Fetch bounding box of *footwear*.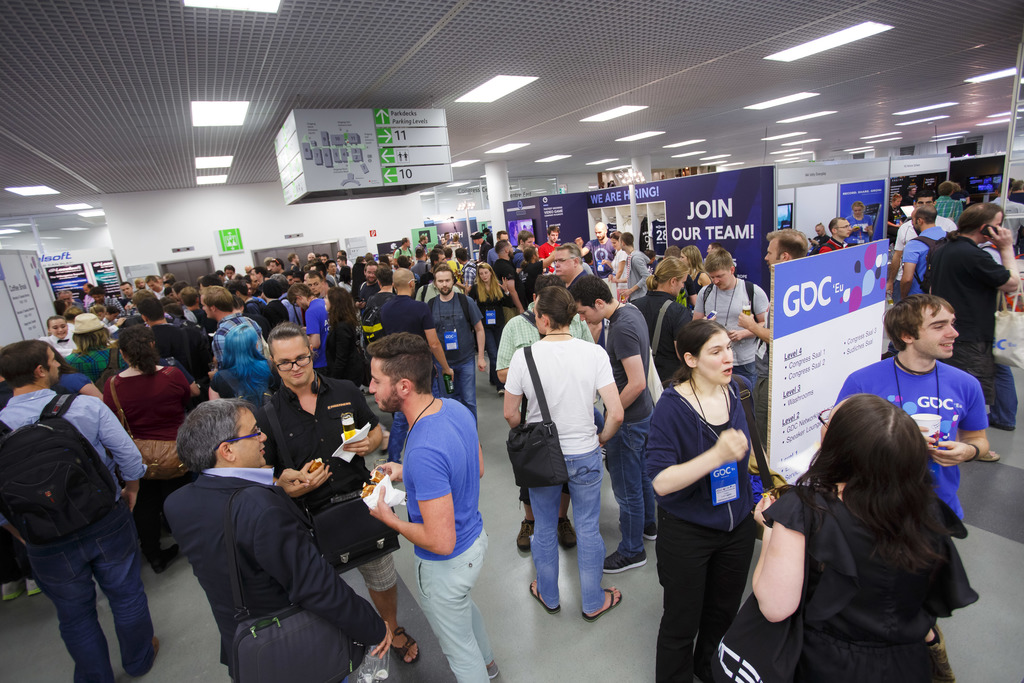
Bbox: box=[979, 454, 999, 462].
